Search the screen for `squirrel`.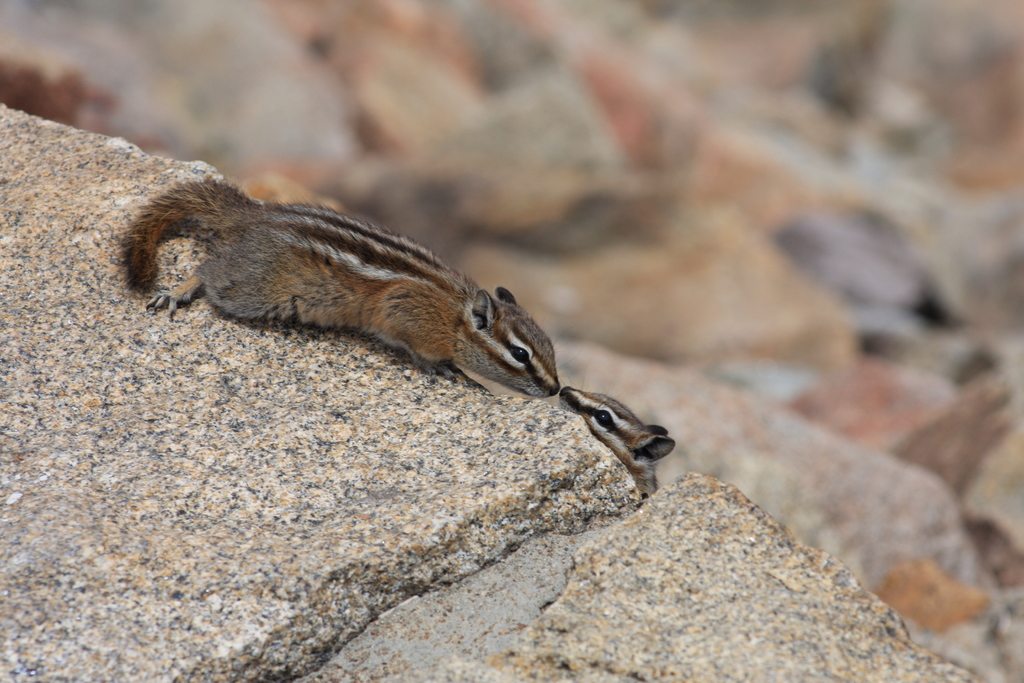
Found at [x1=120, y1=170, x2=559, y2=399].
